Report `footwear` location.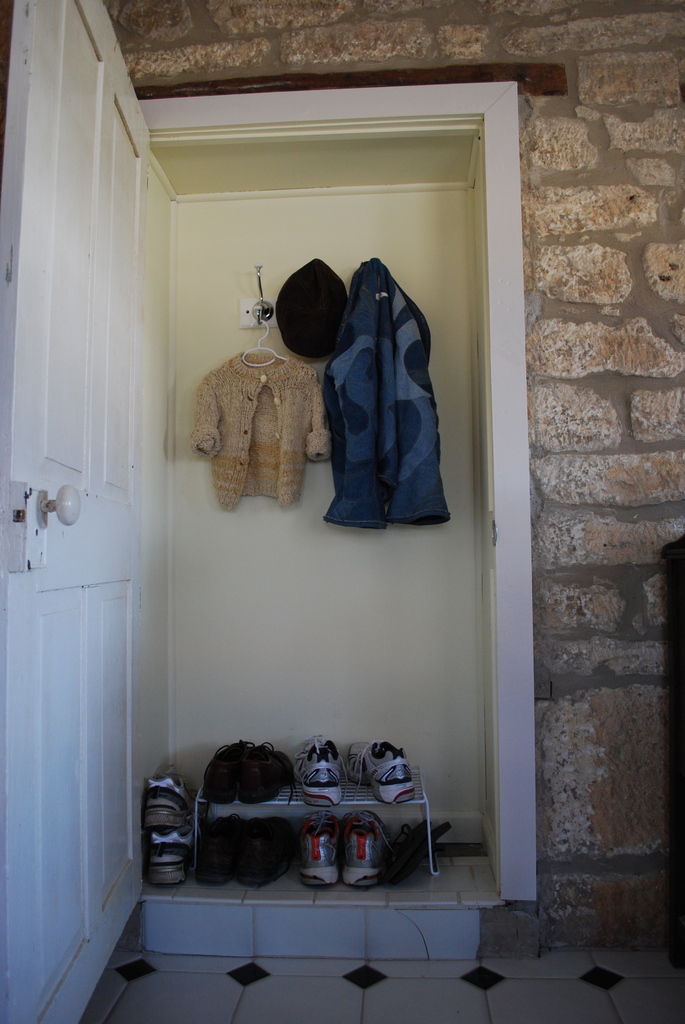
Report: box=[203, 735, 253, 803].
